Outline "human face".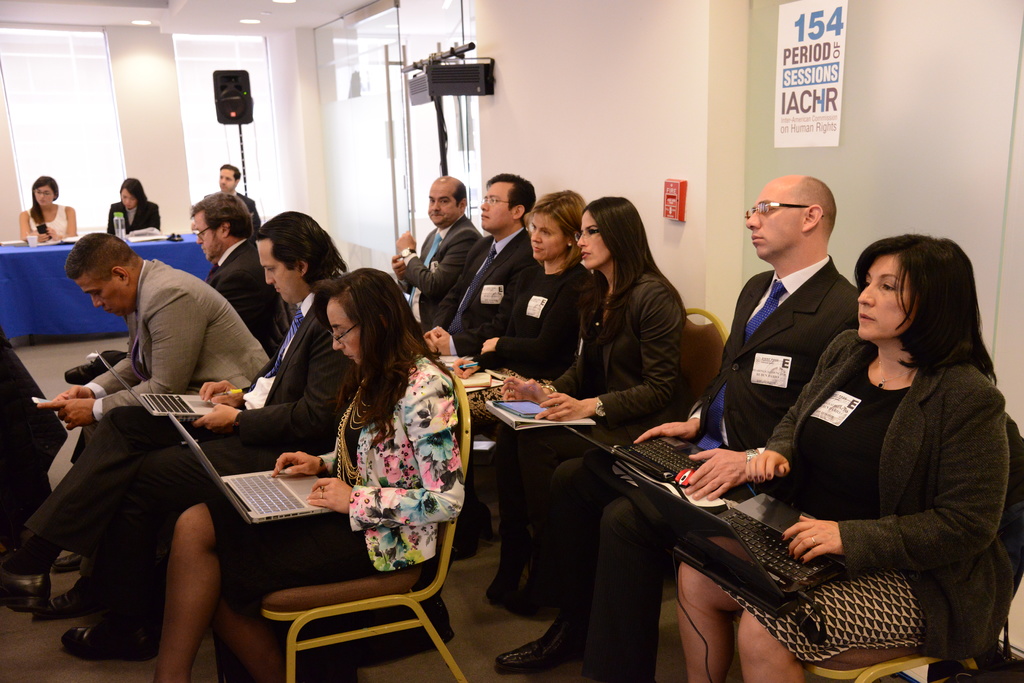
Outline: <region>220, 170, 234, 189</region>.
